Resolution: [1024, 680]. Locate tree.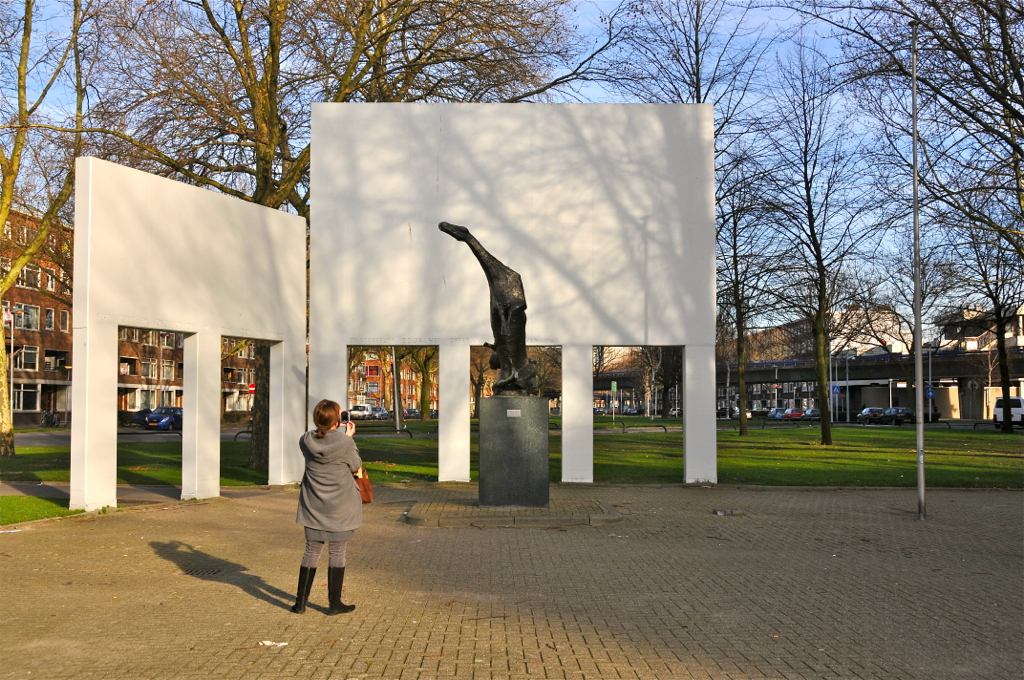
bbox=(700, 143, 788, 430).
